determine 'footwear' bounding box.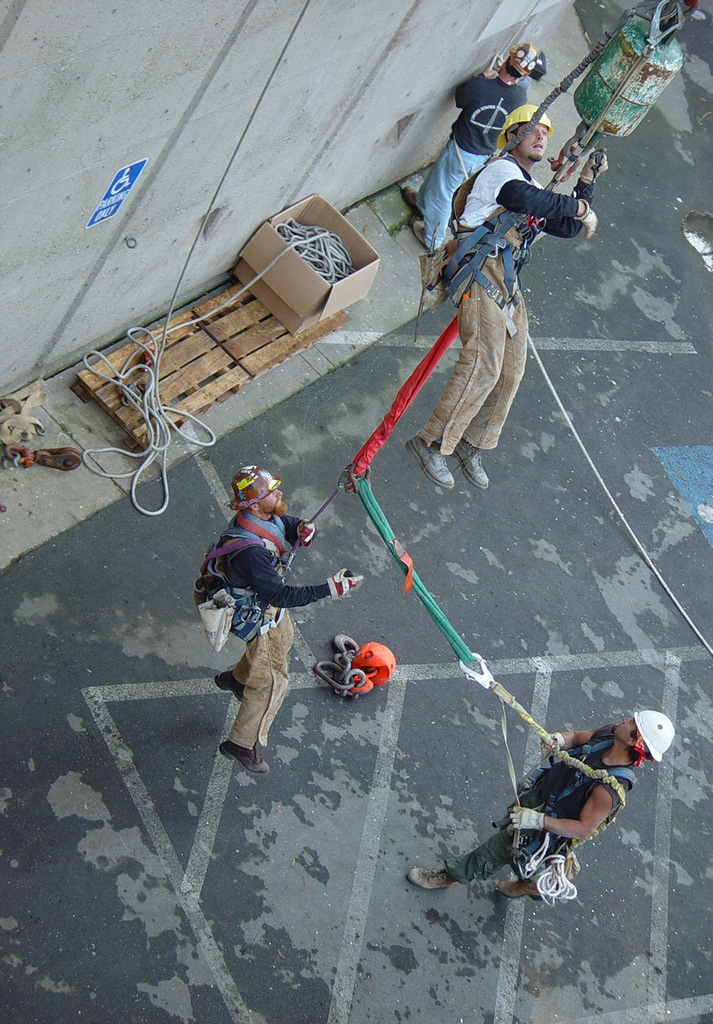
Determined: (left=494, top=871, right=551, bottom=902).
